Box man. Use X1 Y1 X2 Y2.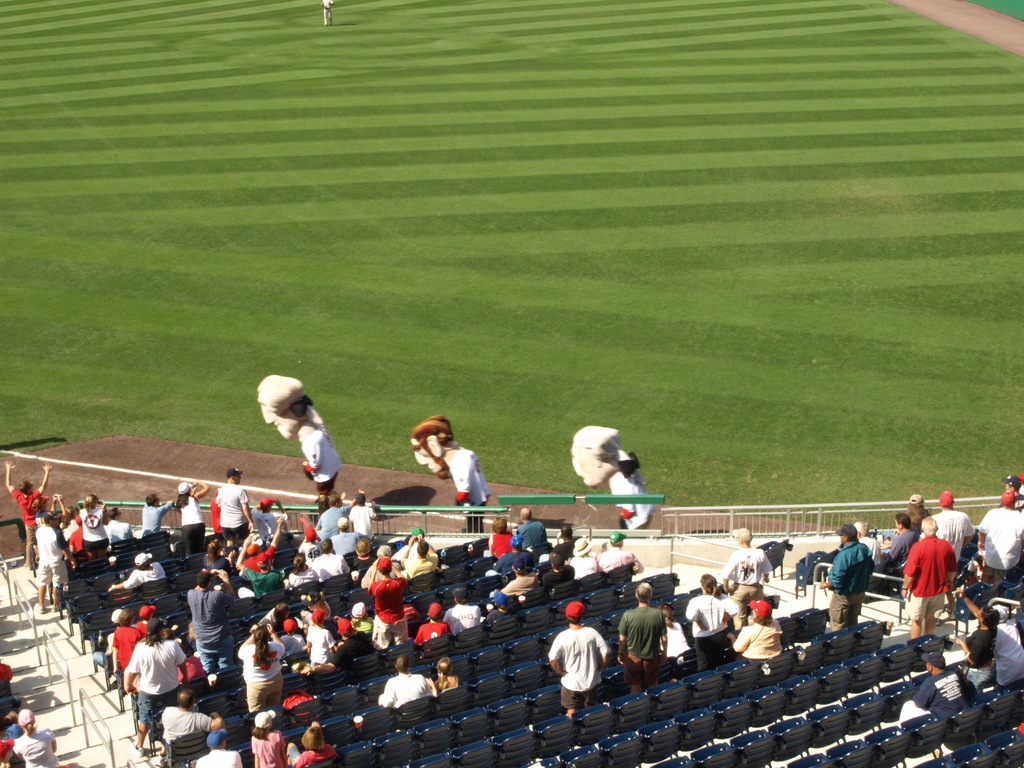
186 570 237 673.
